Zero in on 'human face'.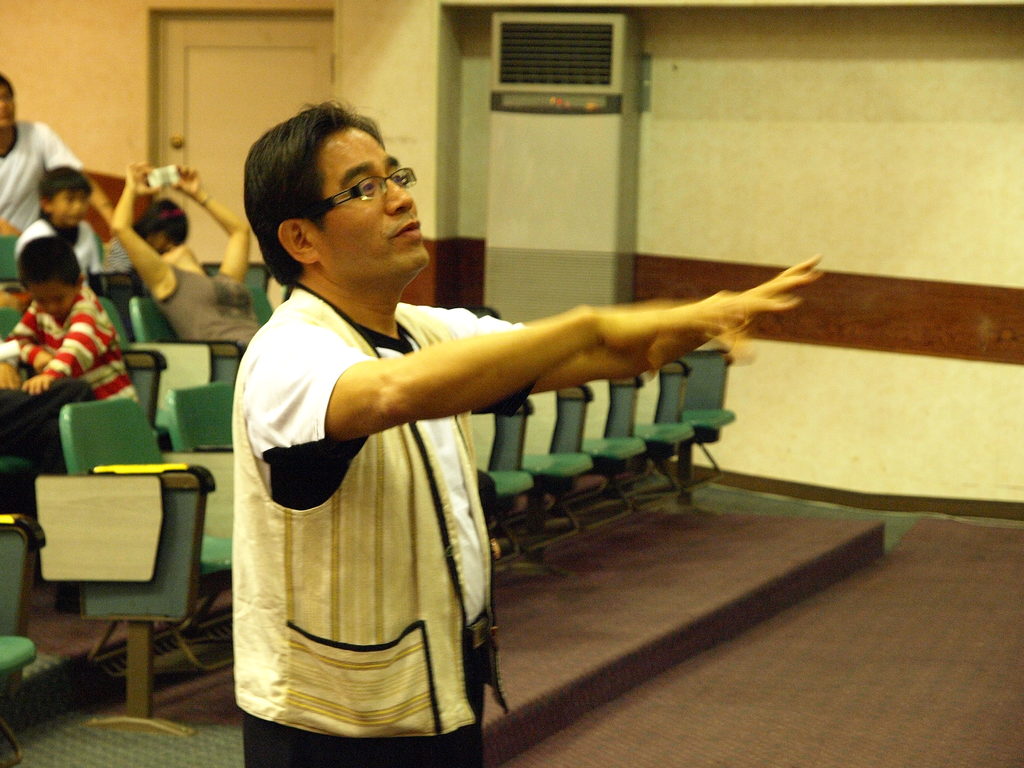
Zeroed in: bbox(52, 186, 89, 227).
